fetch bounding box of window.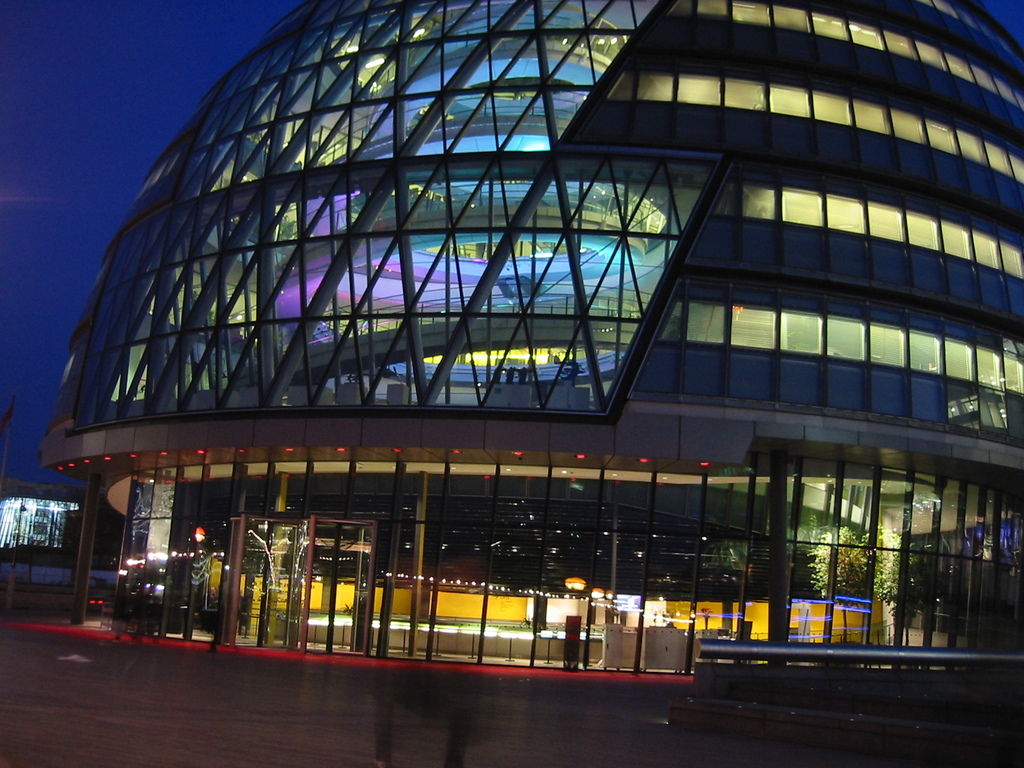
Bbox: select_region(995, 77, 1014, 101).
